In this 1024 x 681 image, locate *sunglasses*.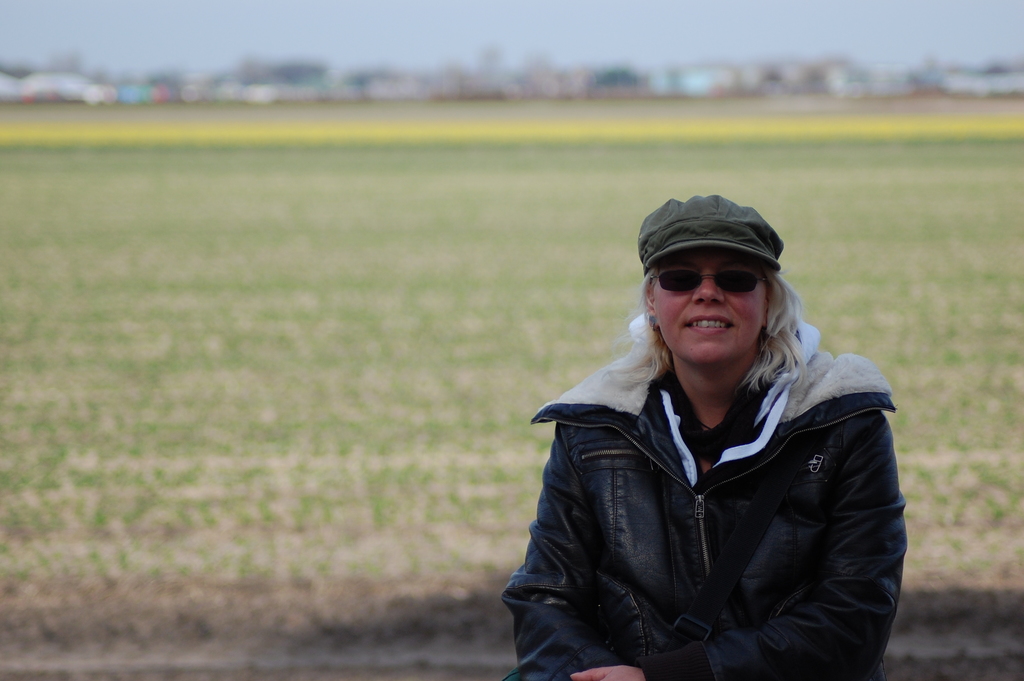
Bounding box: [left=652, top=270, right=764, bottom=293].
